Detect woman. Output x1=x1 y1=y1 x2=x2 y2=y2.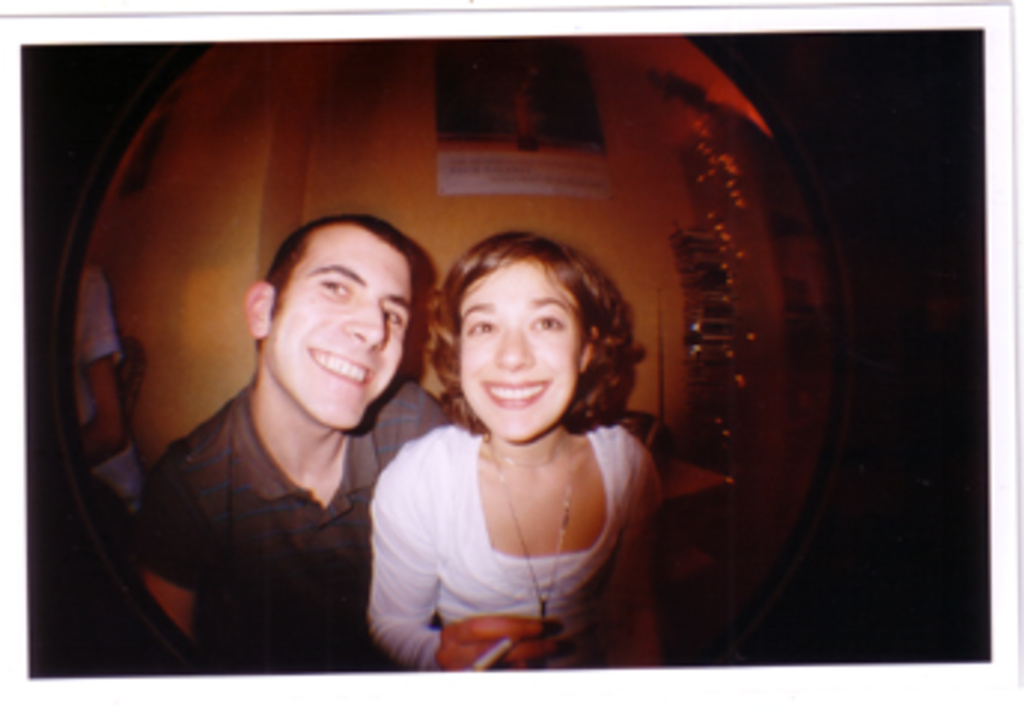
x1=360 y1=217 x2=667 y2=681.
